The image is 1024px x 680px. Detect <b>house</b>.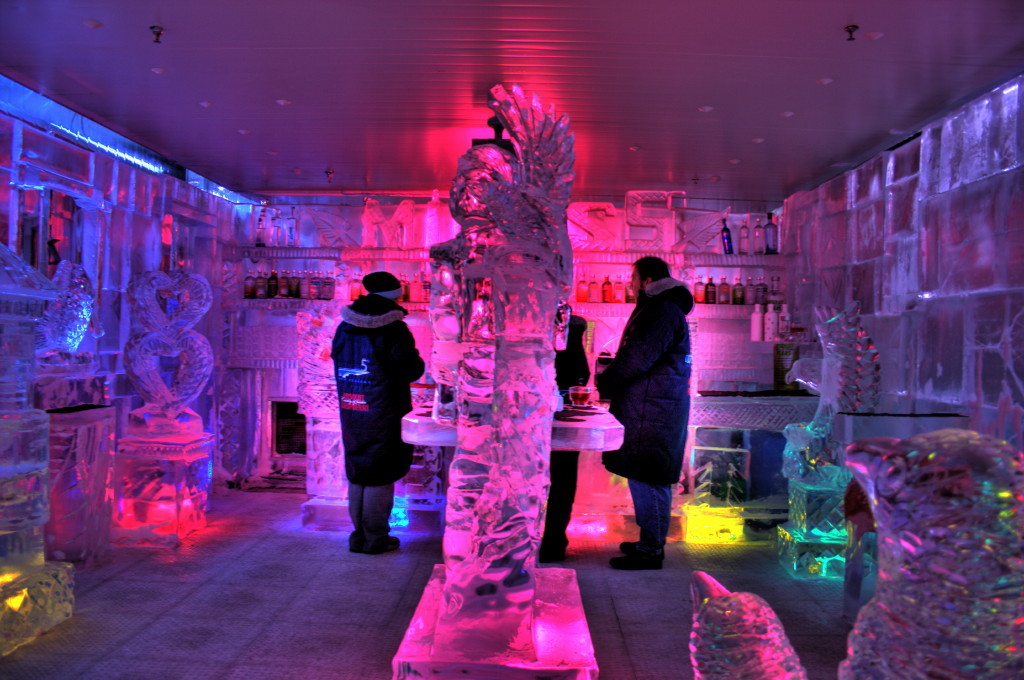
Detection: box=[0, 0, 1023, 679].
